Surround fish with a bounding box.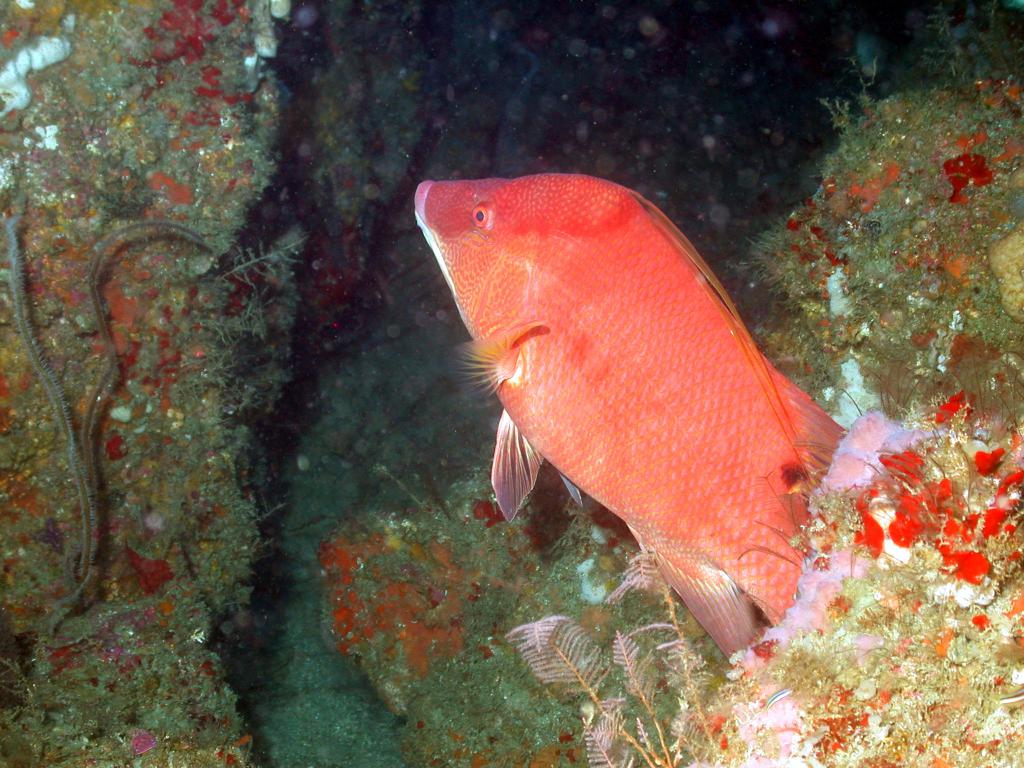
bbox=[410, 170, 852, 664].
